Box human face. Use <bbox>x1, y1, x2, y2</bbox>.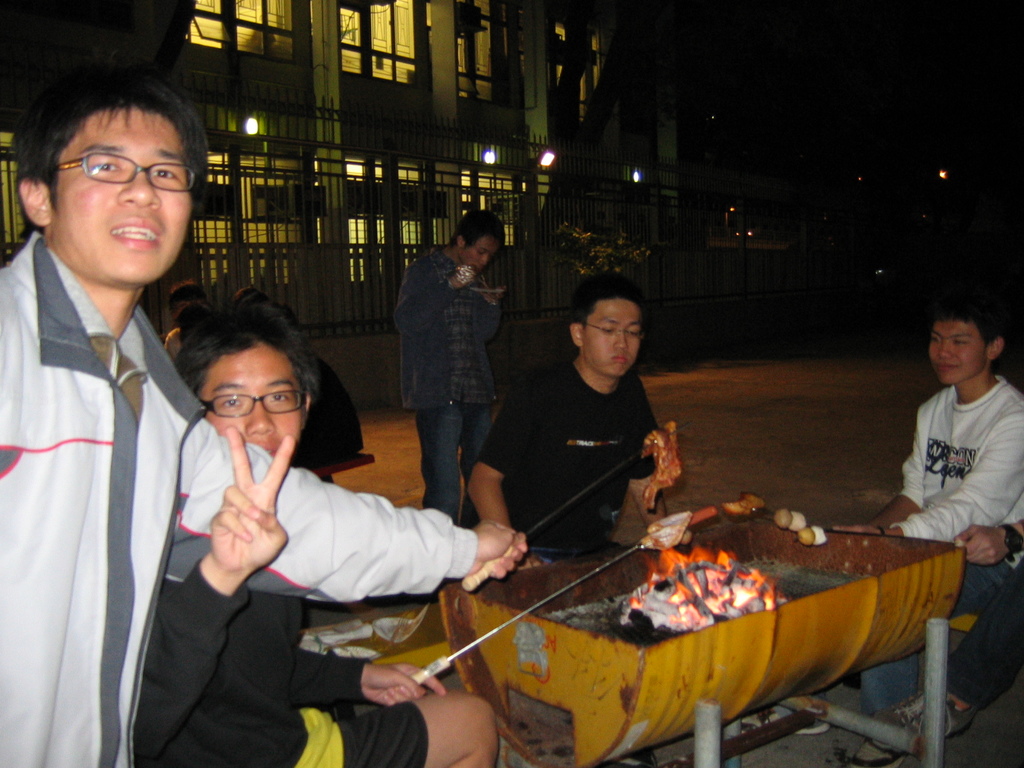
<bbox>925, 319, 989, 389</bbox>.
